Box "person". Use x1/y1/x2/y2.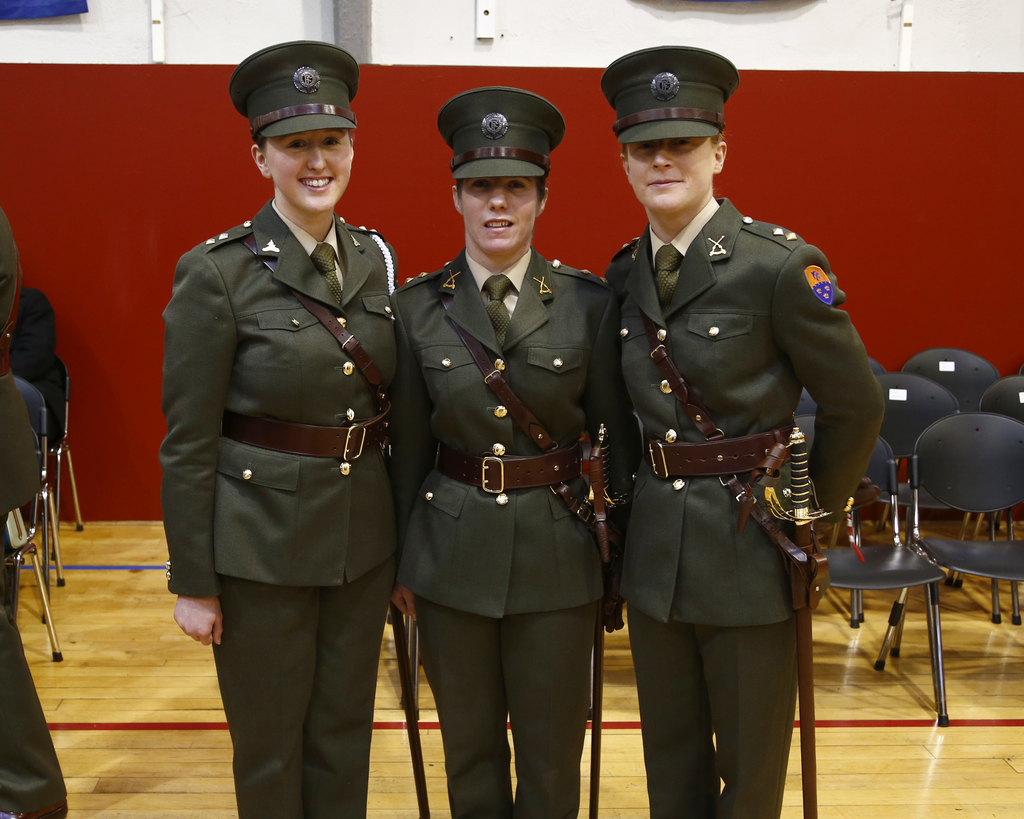
394/90/627/818.
